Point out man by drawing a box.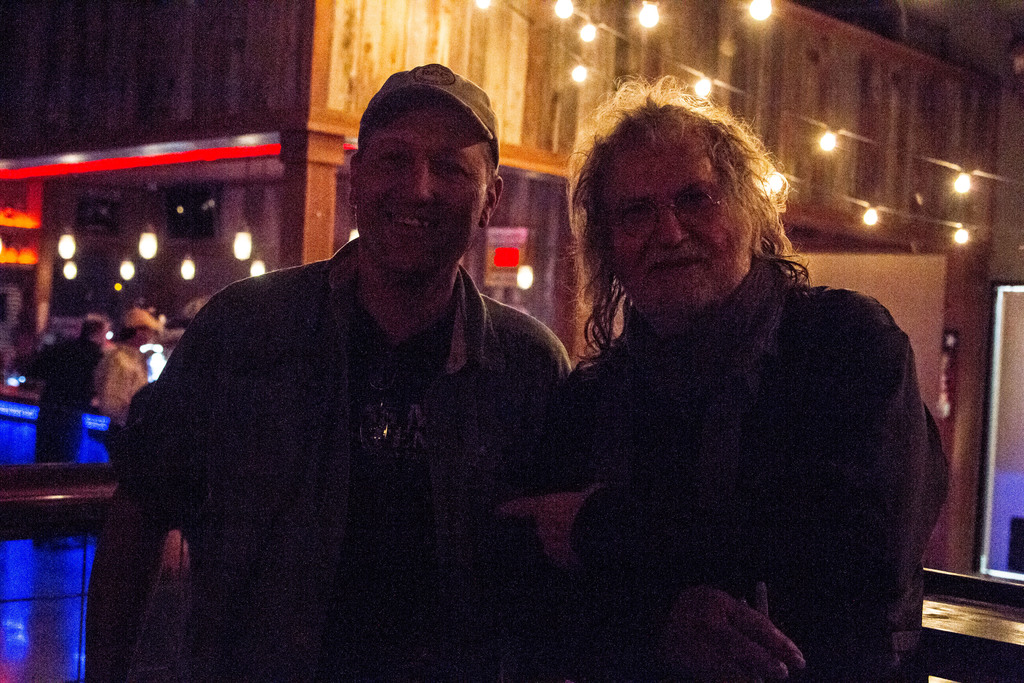
[x1=83, y1=60, x2=580, y2=682].
